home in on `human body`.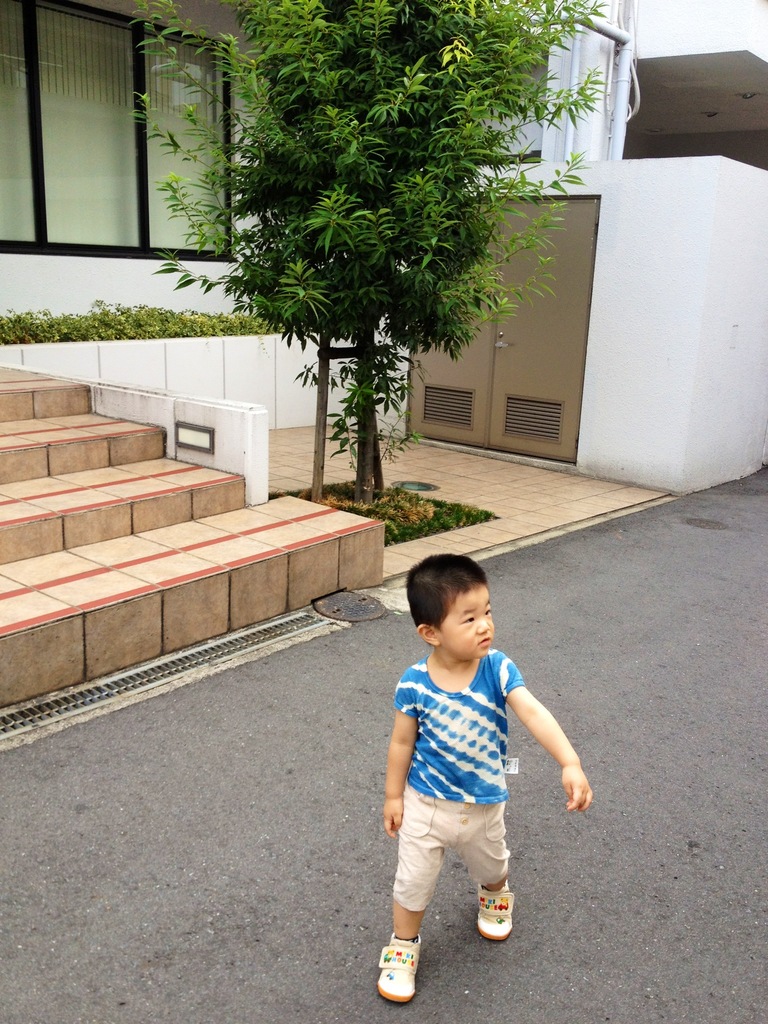
Homed in at x1=380, y1=595, x2=554, y2=980.
